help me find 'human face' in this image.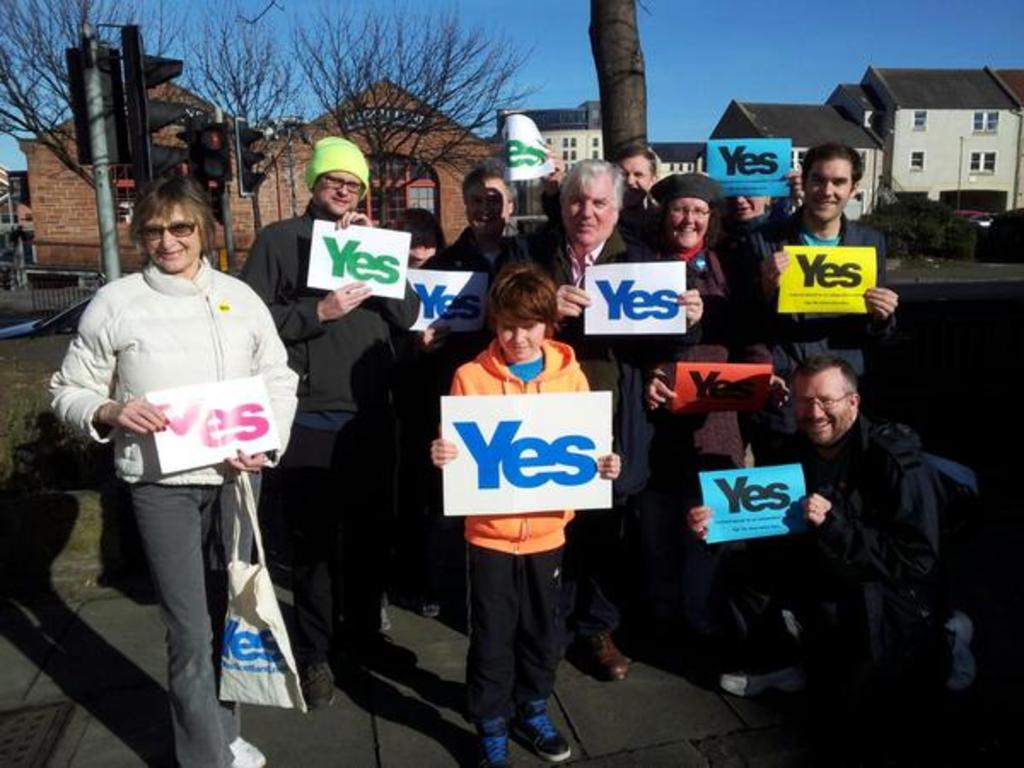
Found it: <region>666, 198, 713, 249</region>.
